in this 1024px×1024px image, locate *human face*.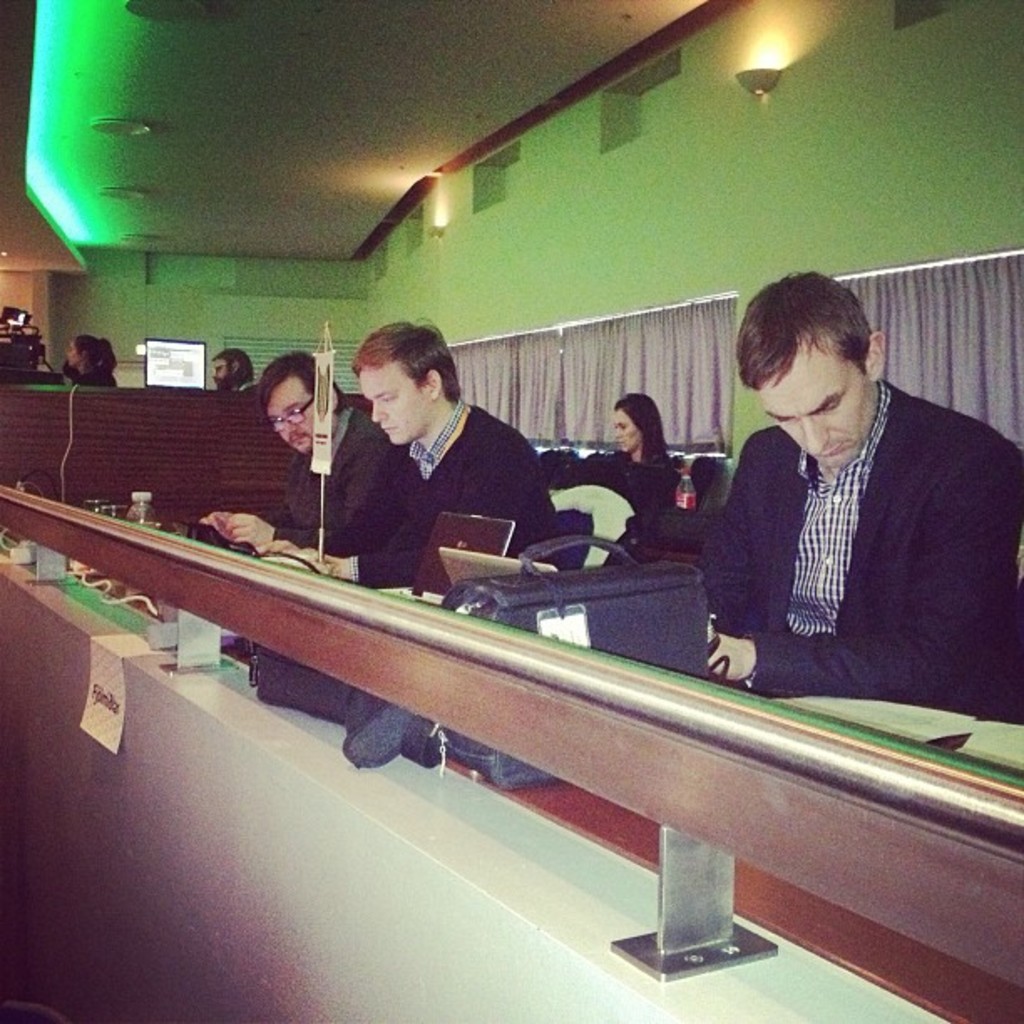
Bounding box: {"left": 617, "top": 407, "right": 644, "bottom": 455}.
